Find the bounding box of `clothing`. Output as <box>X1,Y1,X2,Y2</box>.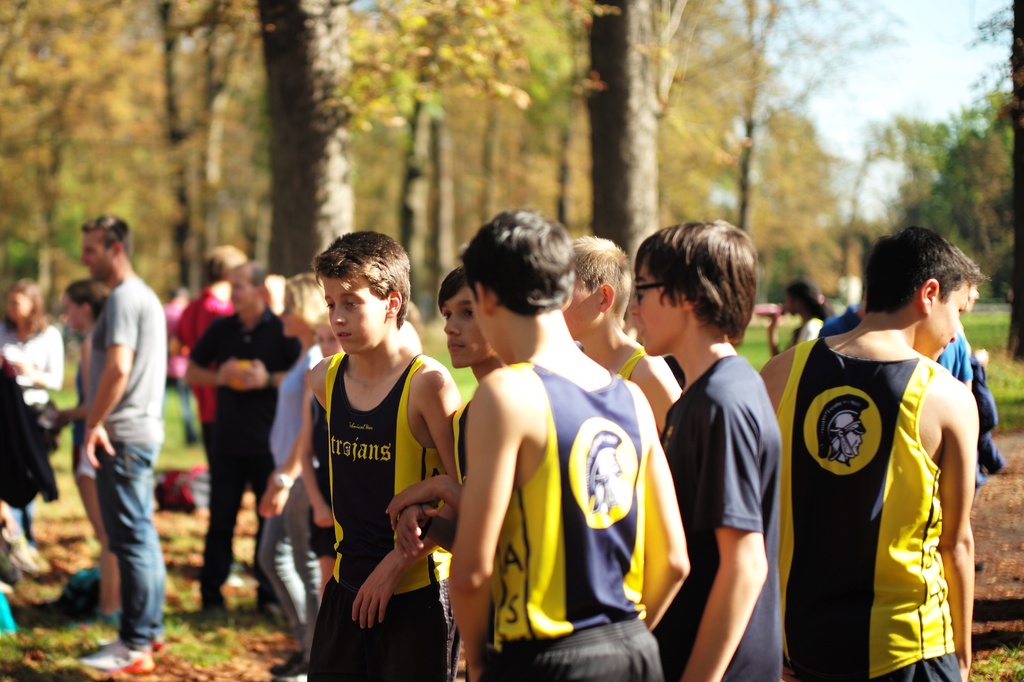
<box>269,356,323,637</box>.
